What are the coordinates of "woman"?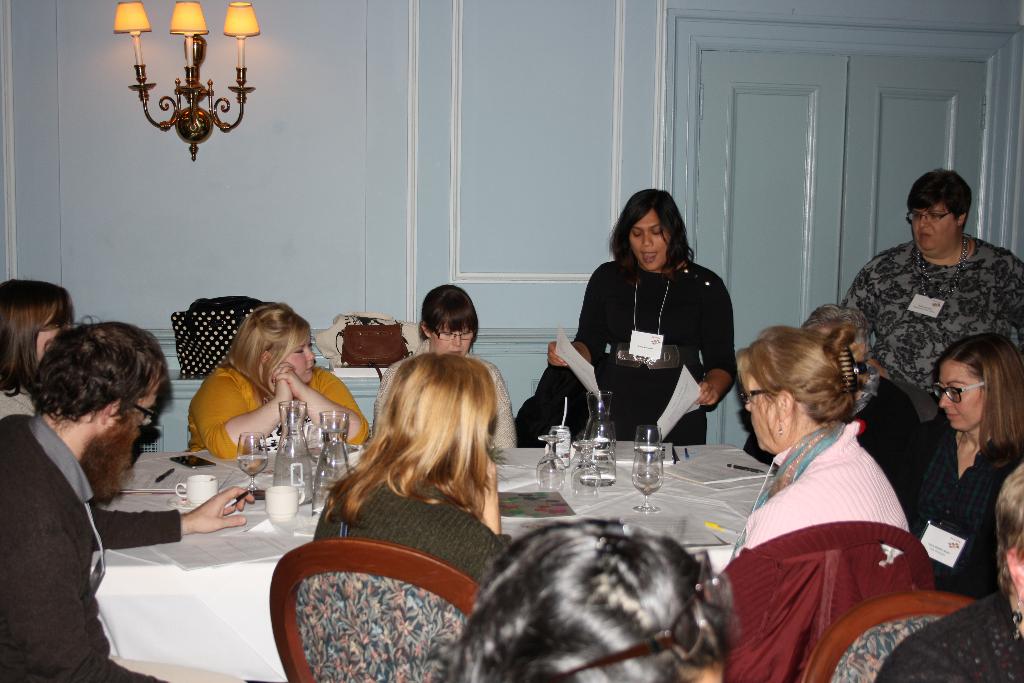
543 188 740 447.
